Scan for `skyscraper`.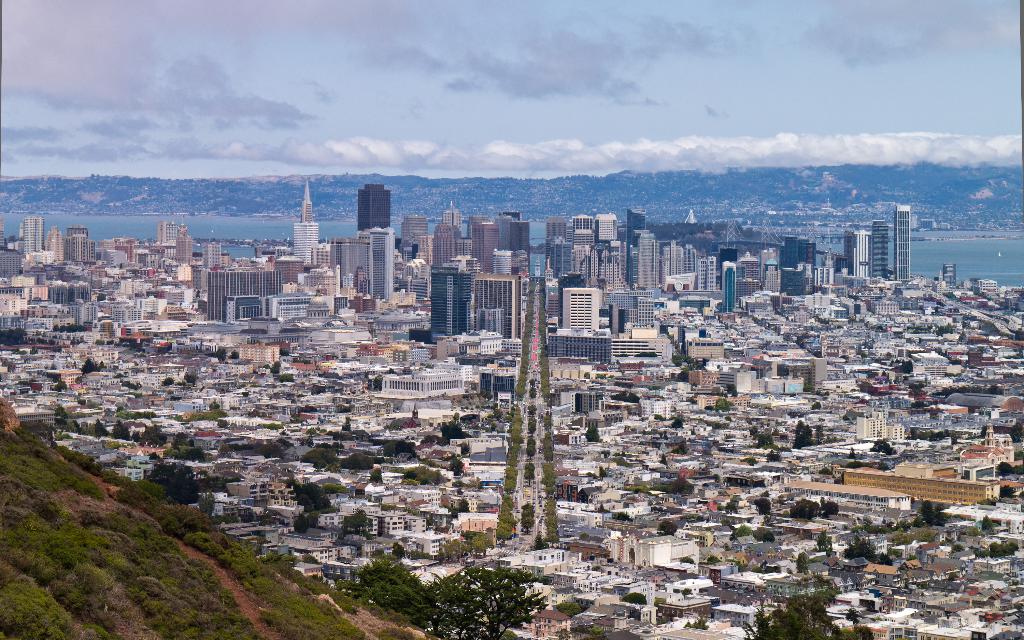
Scan result: select_region(692, 251, 742, 326).
